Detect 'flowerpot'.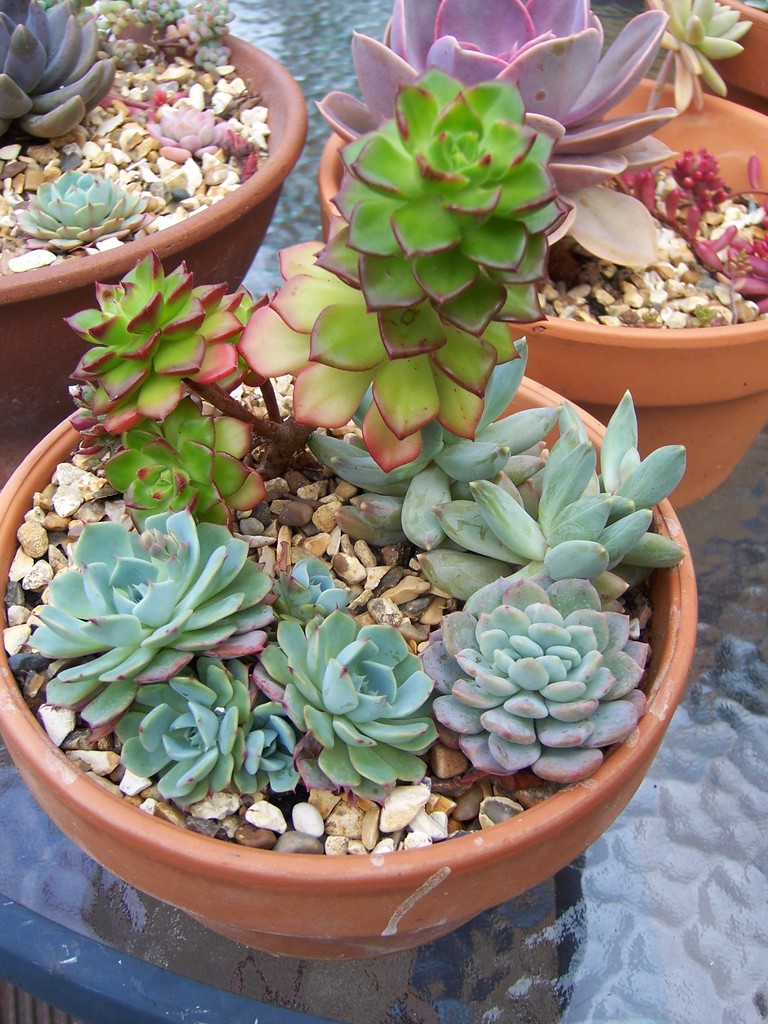
Detected at [322, 70, 766, 508].
